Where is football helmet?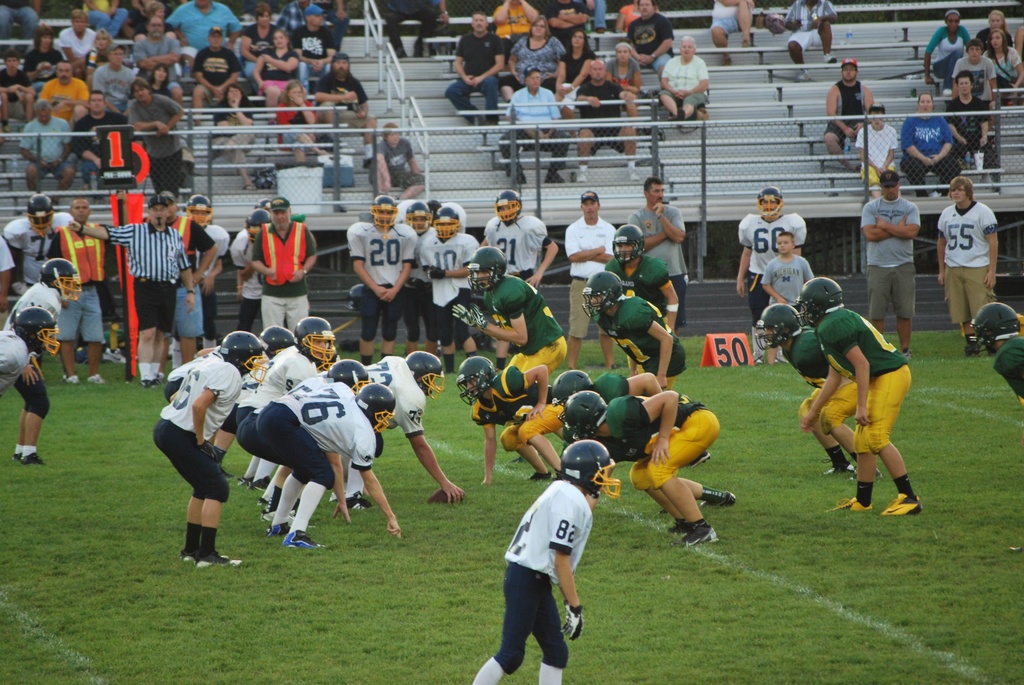
756:301:814:353.
